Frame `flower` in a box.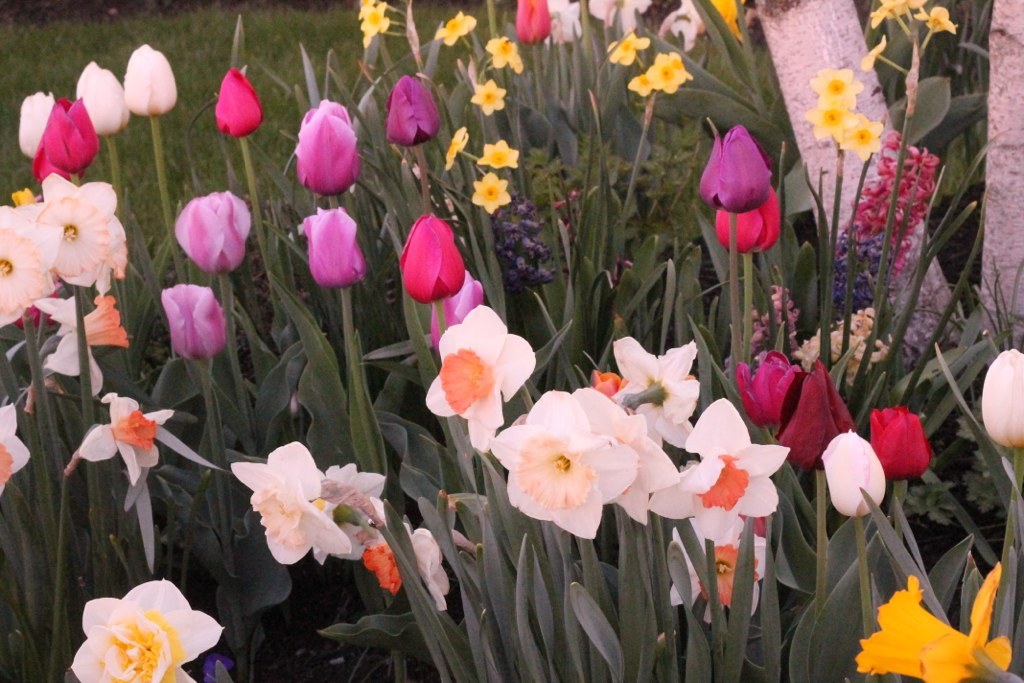
x1=802, y1=107, x2=851, y2=140.
